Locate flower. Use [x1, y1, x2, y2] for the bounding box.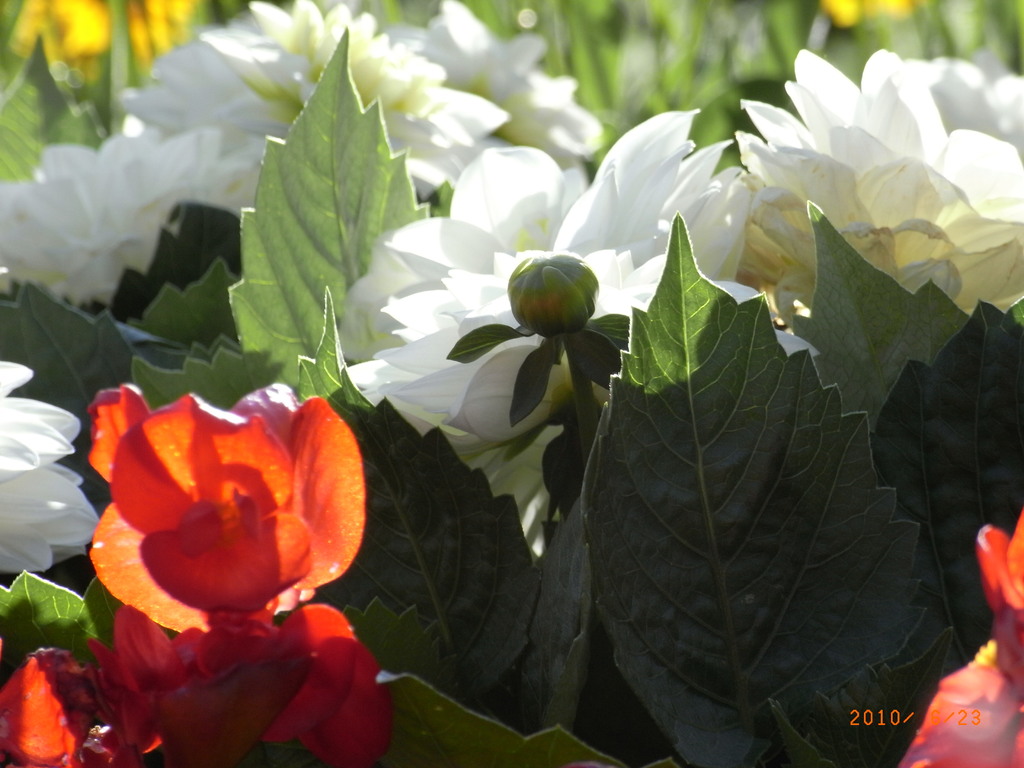
[117, 0, 505, 201].
